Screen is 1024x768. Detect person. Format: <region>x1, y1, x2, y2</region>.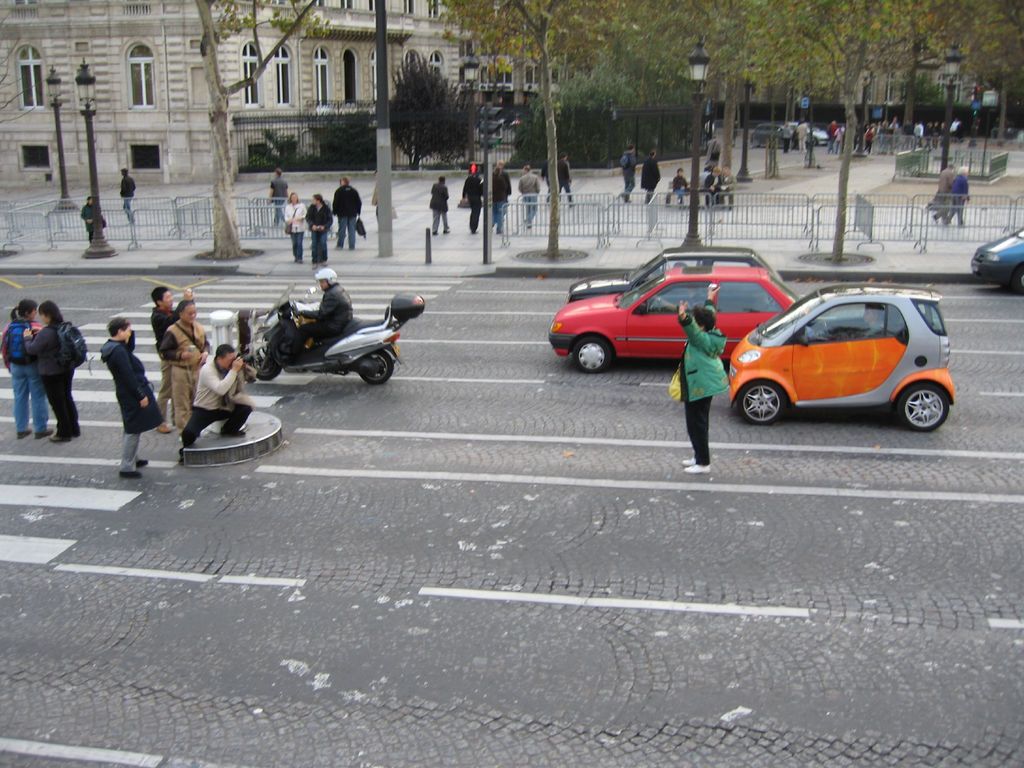
<region>259, 260, 361, 379</region>.
